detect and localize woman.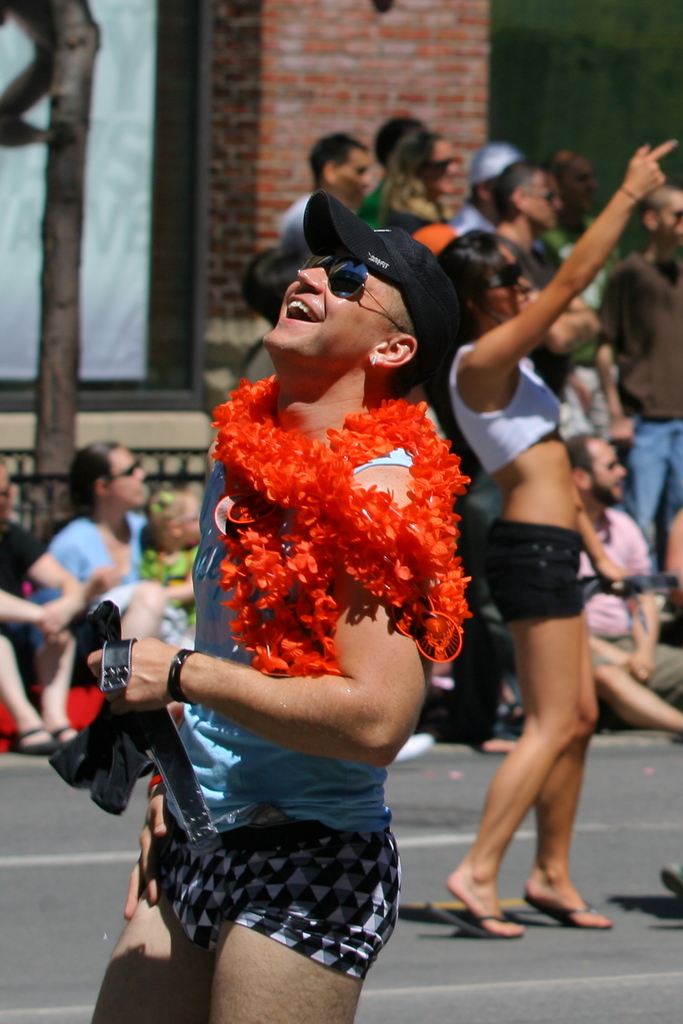
Localized at (375,179,637,960).
